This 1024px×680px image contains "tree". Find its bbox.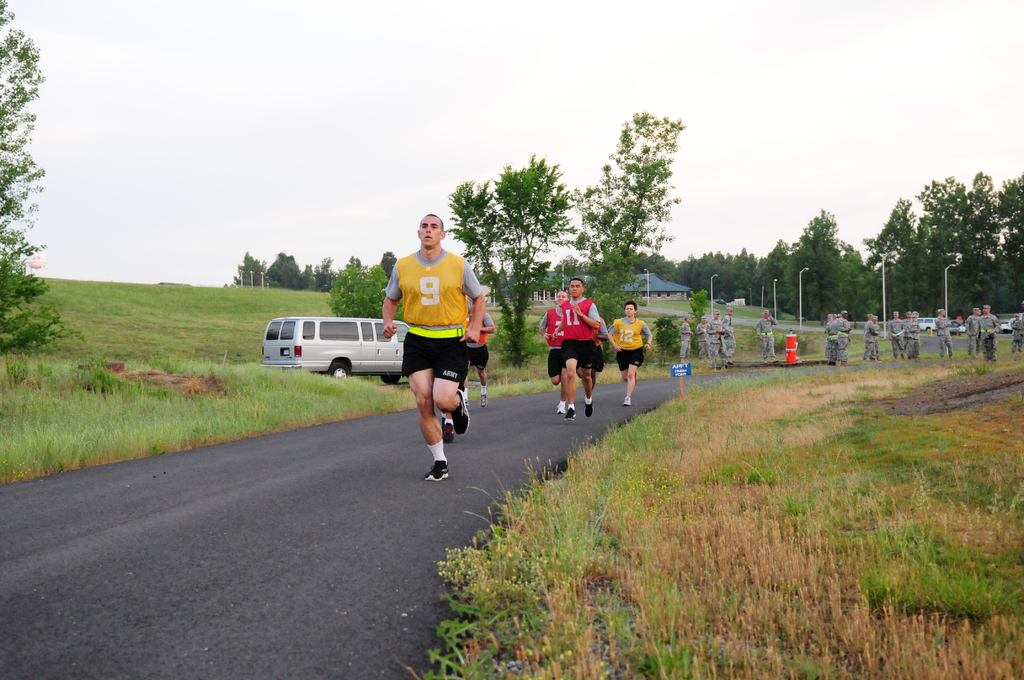
select_region(0, 0, 68, 360).
